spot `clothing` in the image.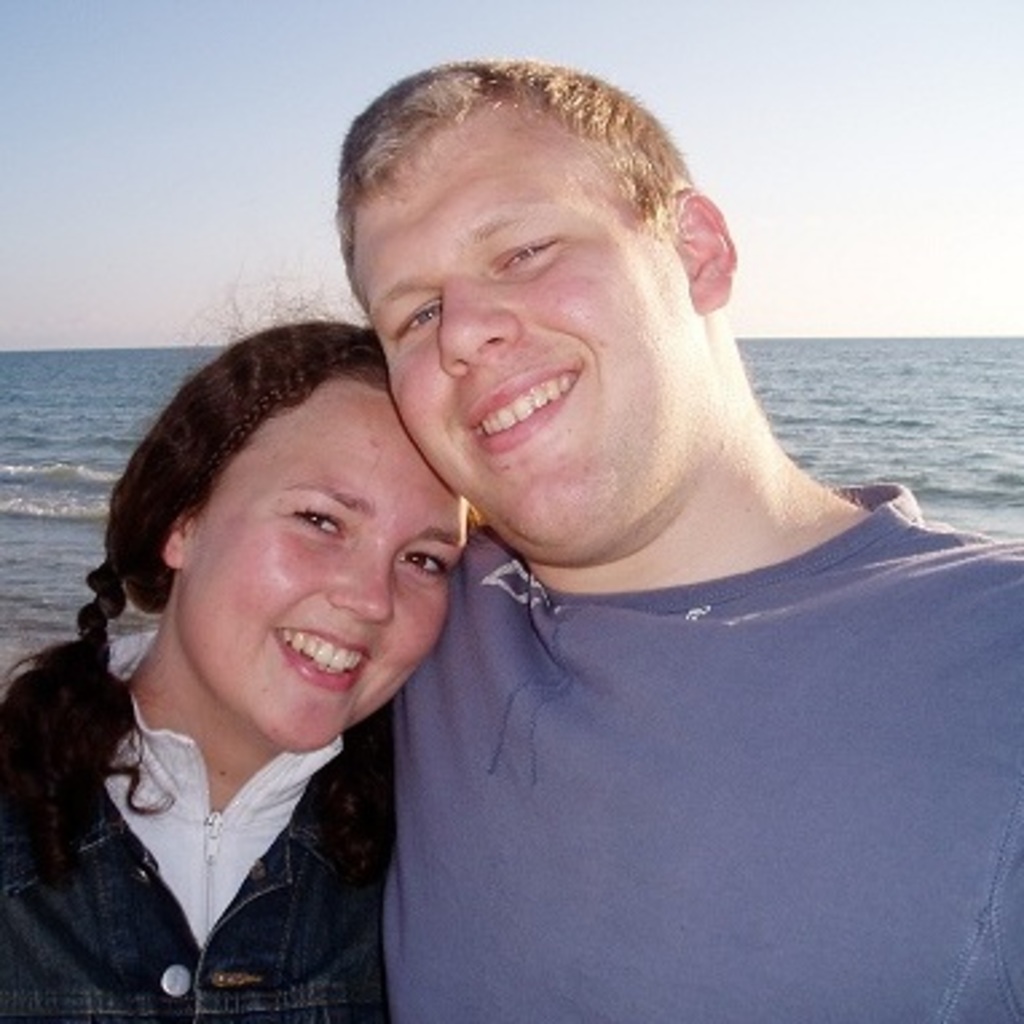
`clothing` found at left=0, top=622, right=389, bottom=1021.
